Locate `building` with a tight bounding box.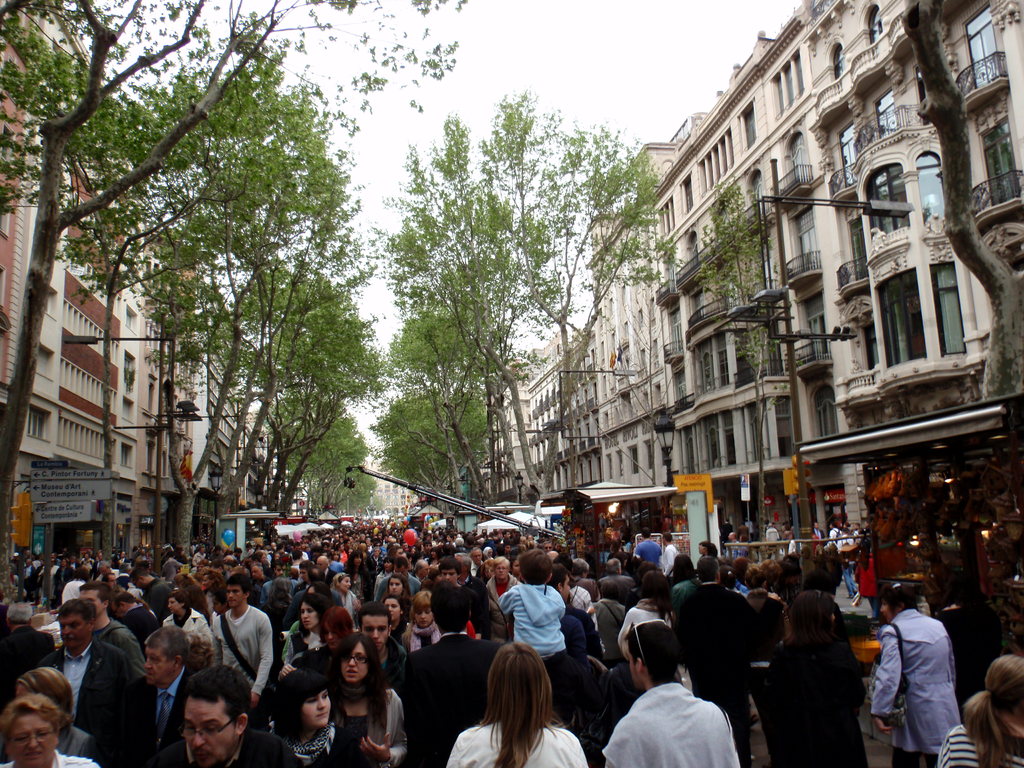
box(482, 367, 538, 509).
